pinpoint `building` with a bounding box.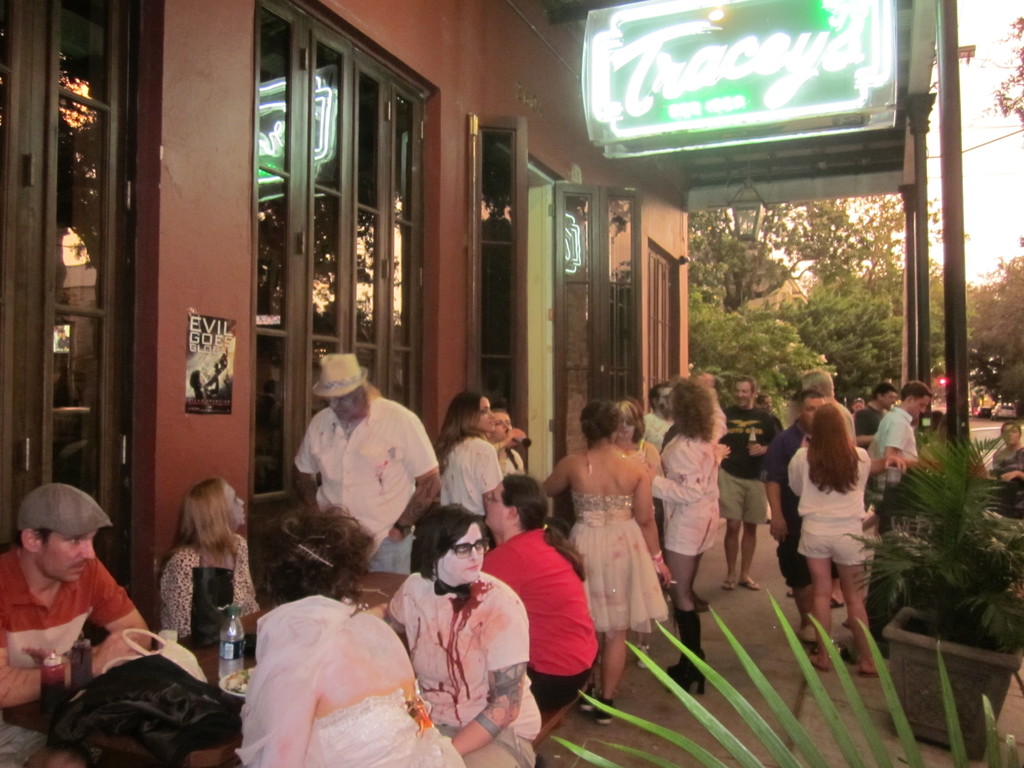
(0, 0, 1023, 767).
